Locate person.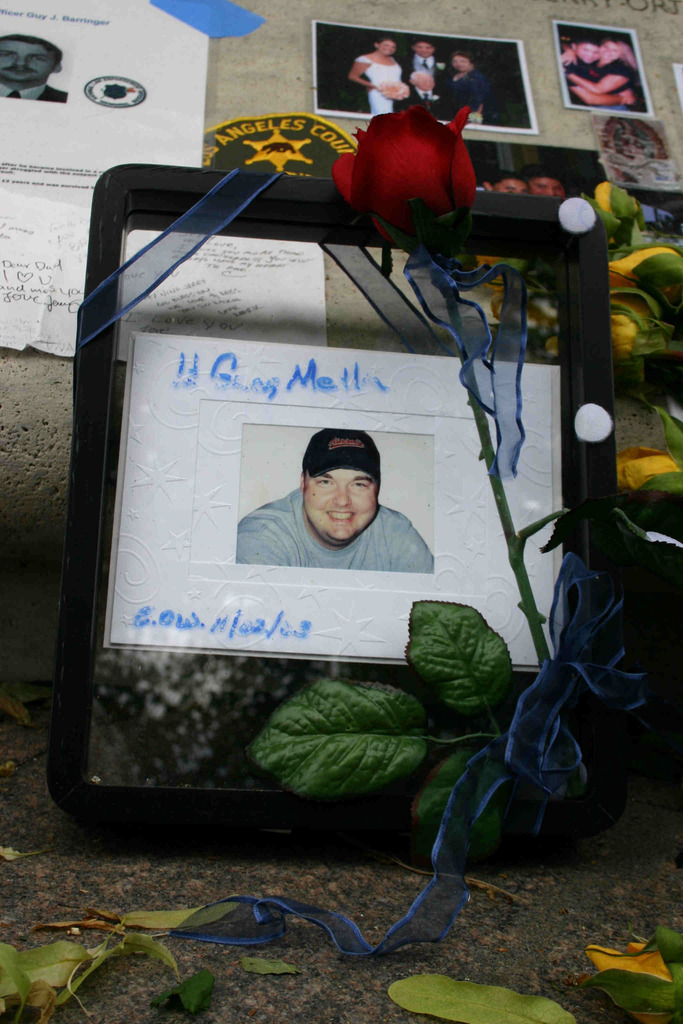
Bounding box: bbox=[239, 400, 432, 612].
